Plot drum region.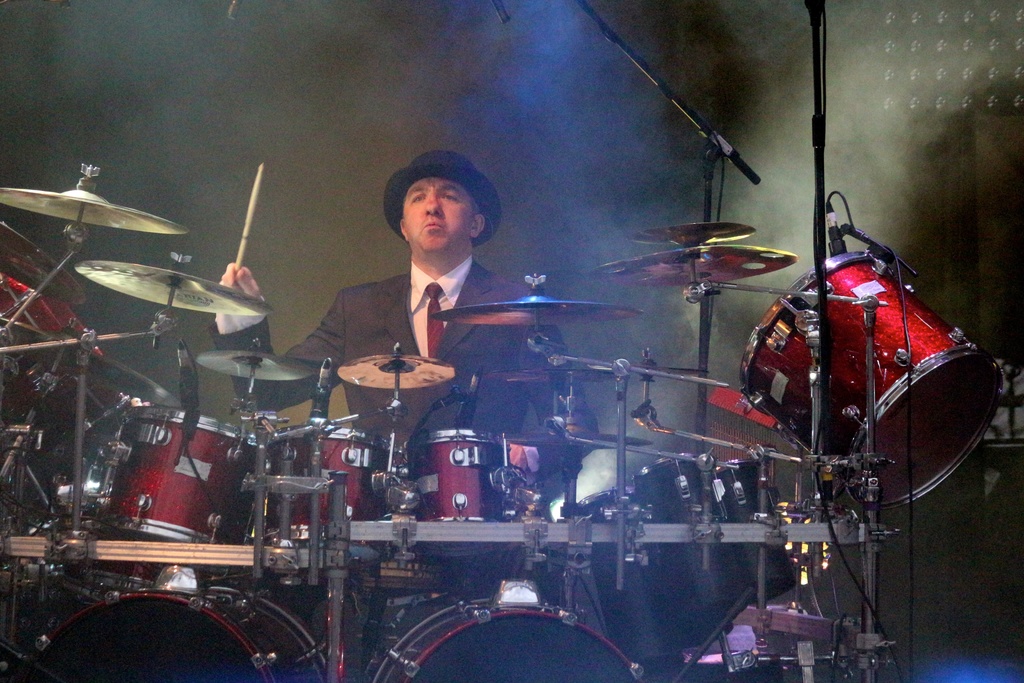
Plotted at <bbox>96, 407, 277, 574</bbox>.
